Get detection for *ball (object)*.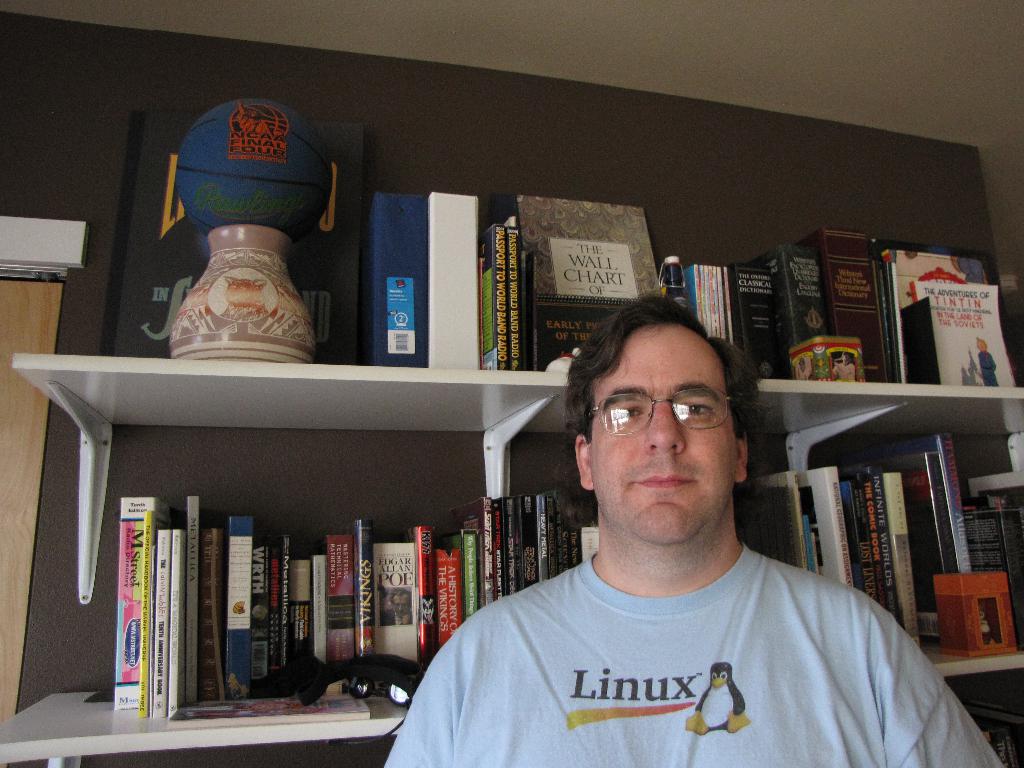
Detection: (left=177, top=95, right=331, bottom=239).
